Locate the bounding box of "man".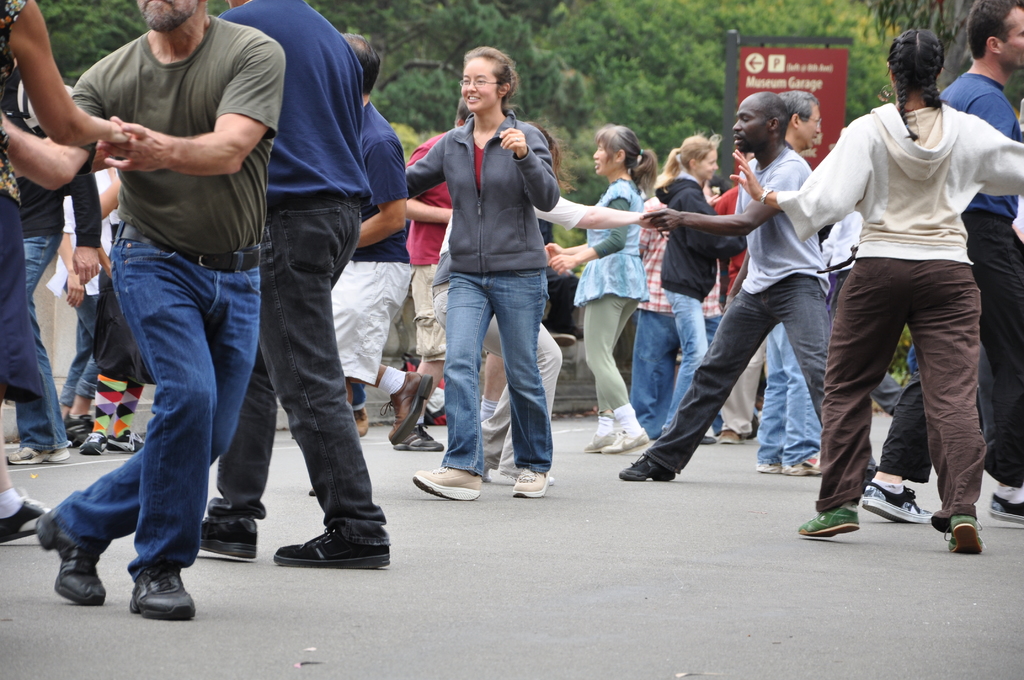
Bounding box: (749, 90, 825, 478).
